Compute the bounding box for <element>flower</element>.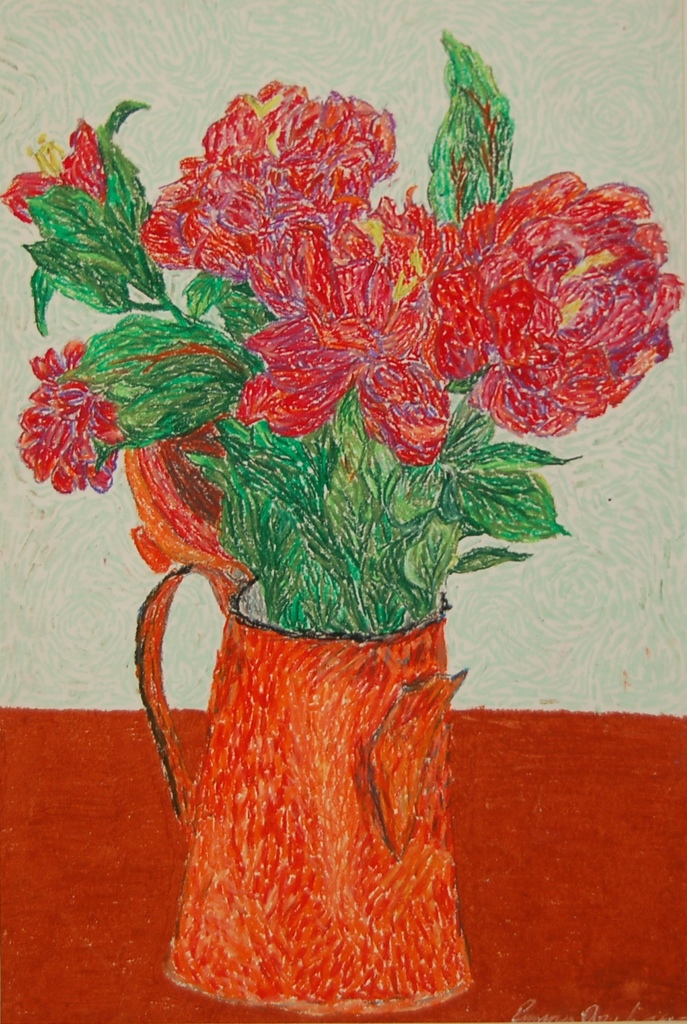
<box>238,182,451,468</box>.
